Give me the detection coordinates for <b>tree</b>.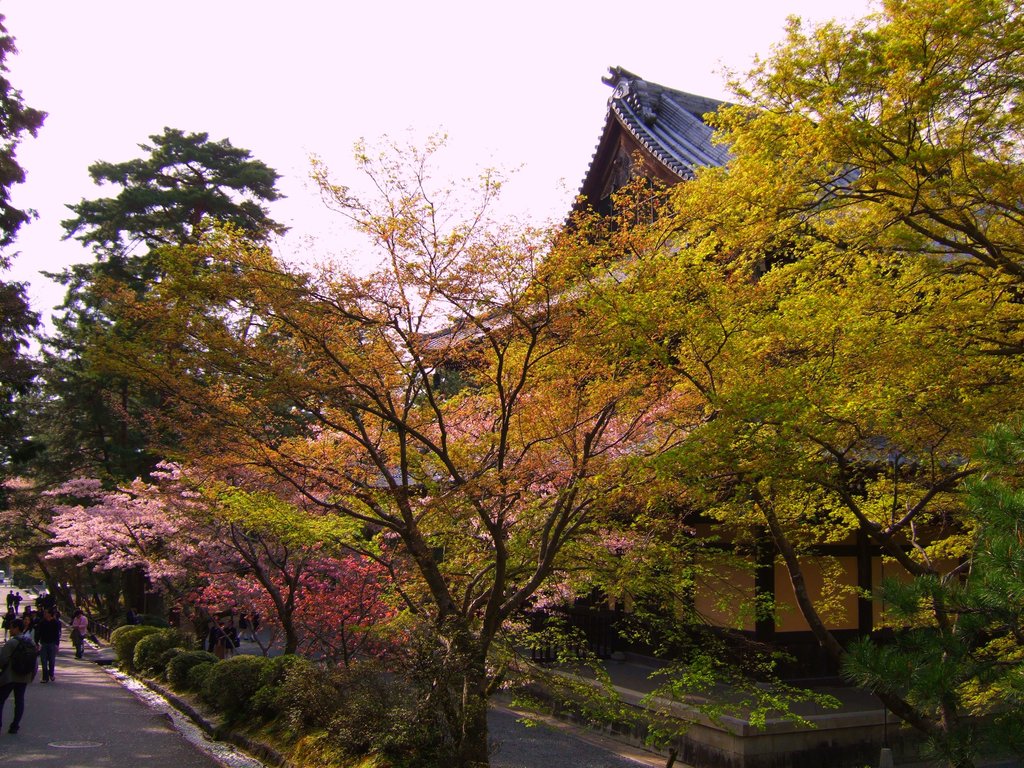
crop(41, 116, 355, 605).
